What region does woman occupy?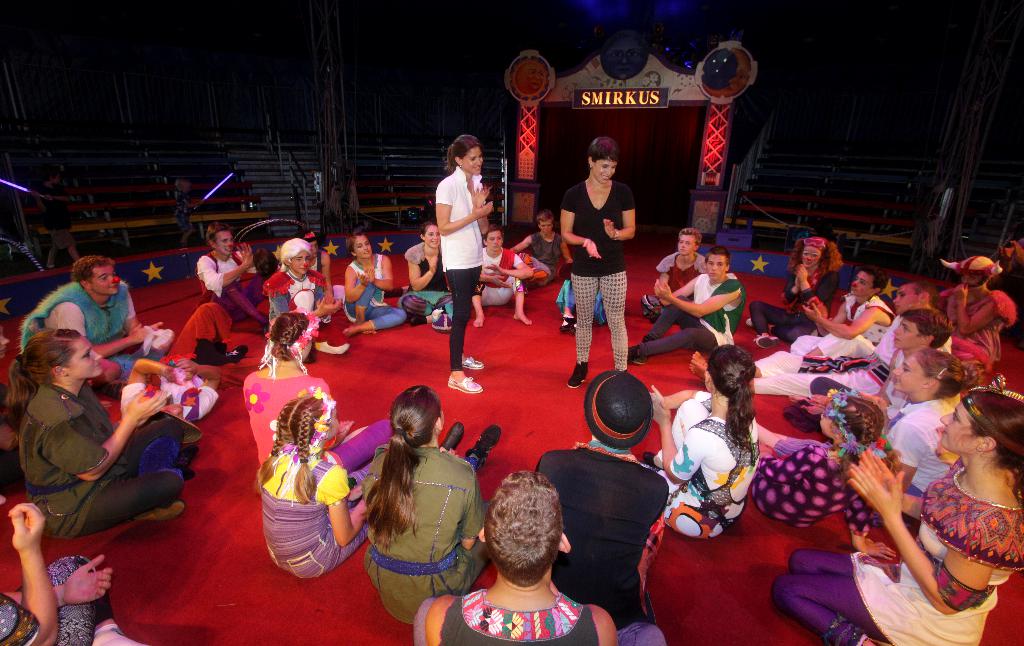
423:131:499:361.
